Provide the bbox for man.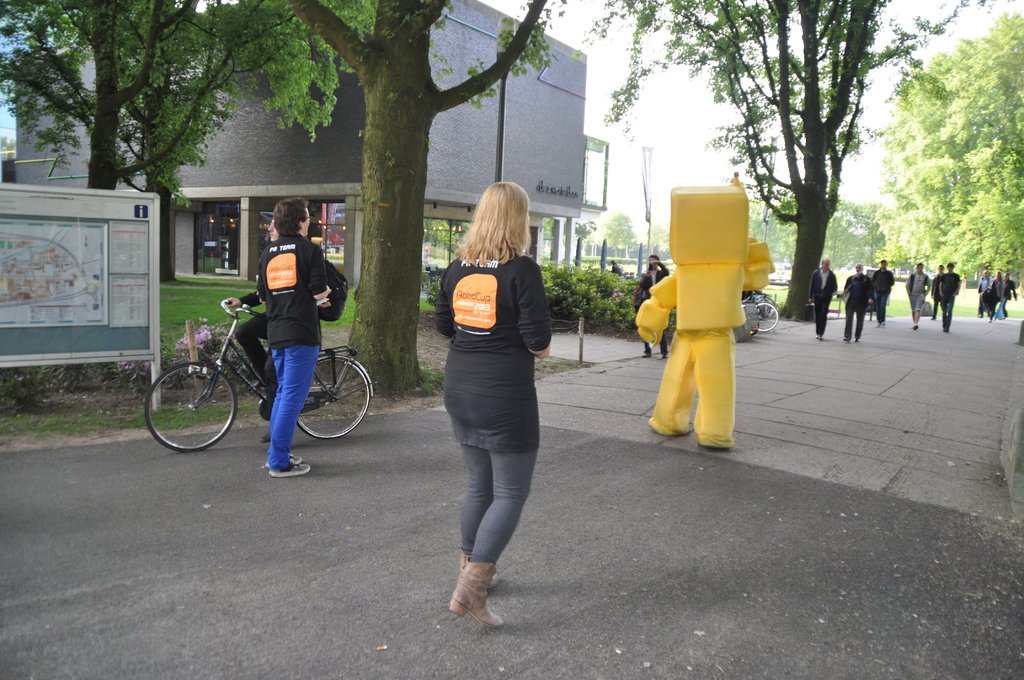
locate(808, 259, 837, 339).
